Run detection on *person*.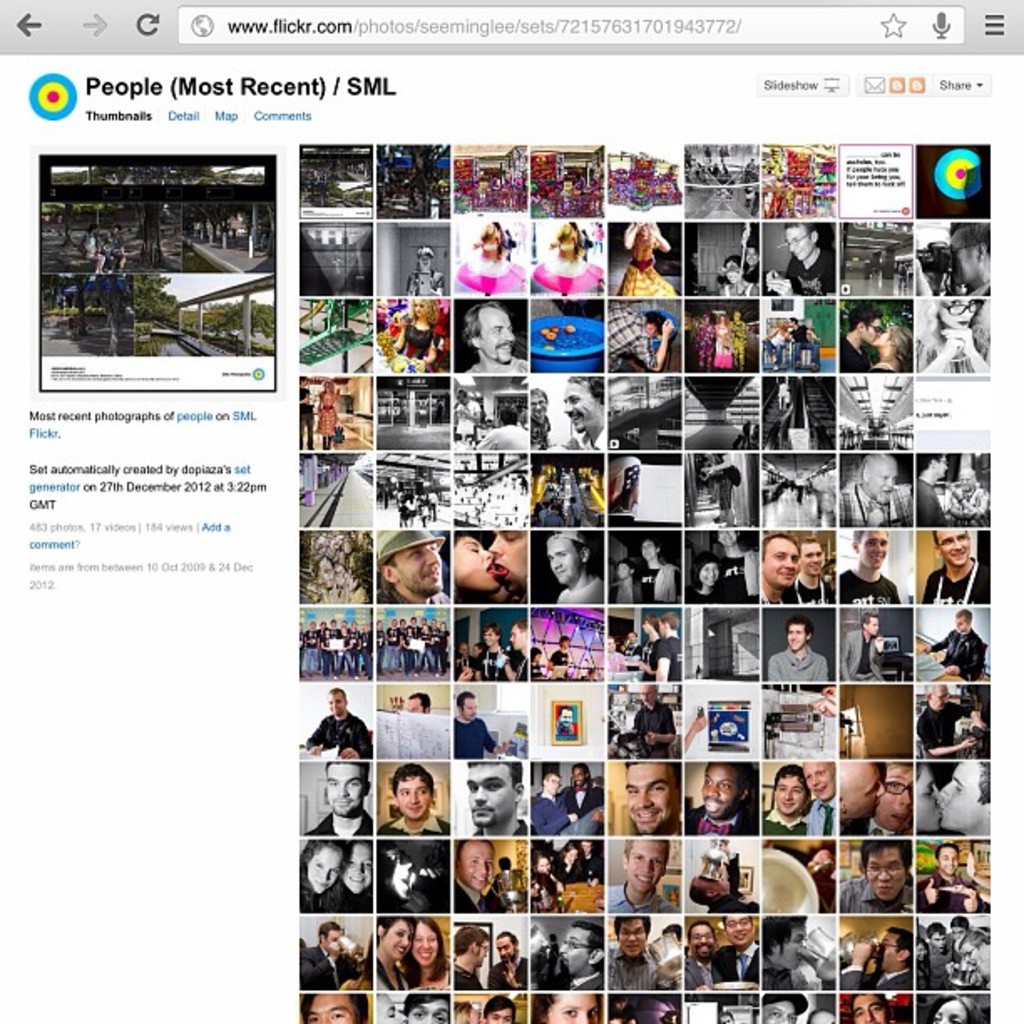
Result: BBox(490, 930, 527, 984).
